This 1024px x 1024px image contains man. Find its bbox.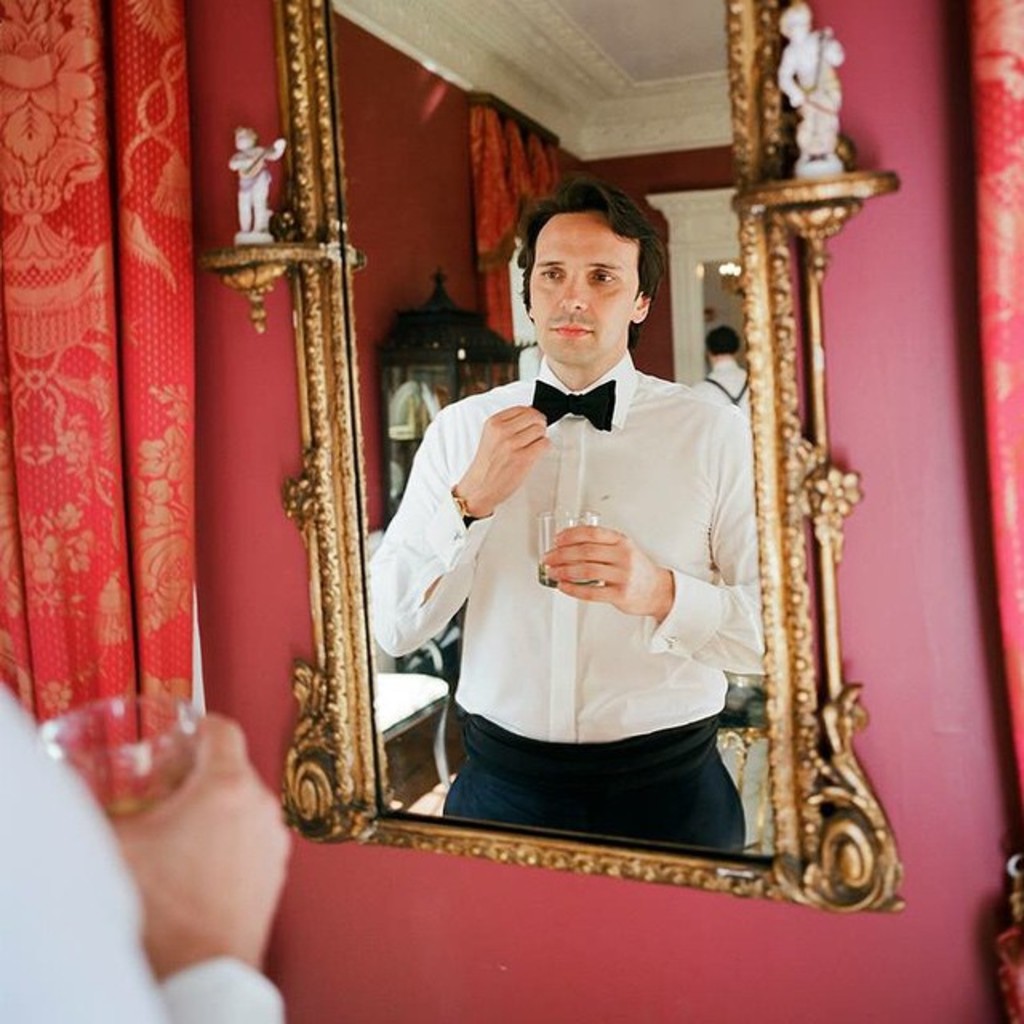
0:669:283:1022.
